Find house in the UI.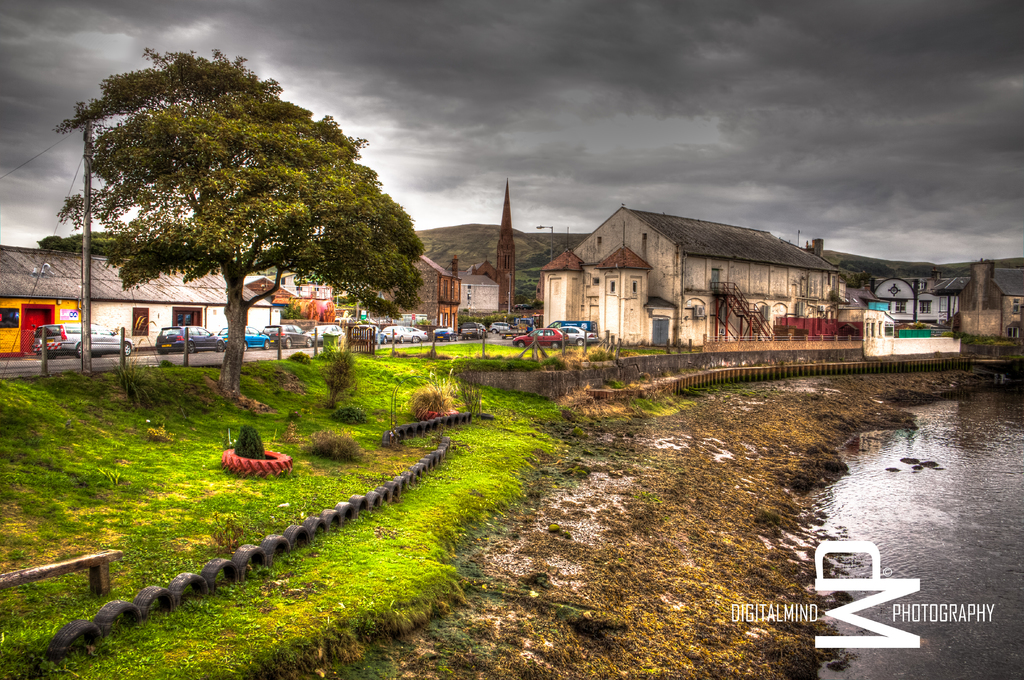
UI element at box=[541, 206, 835, 346].
